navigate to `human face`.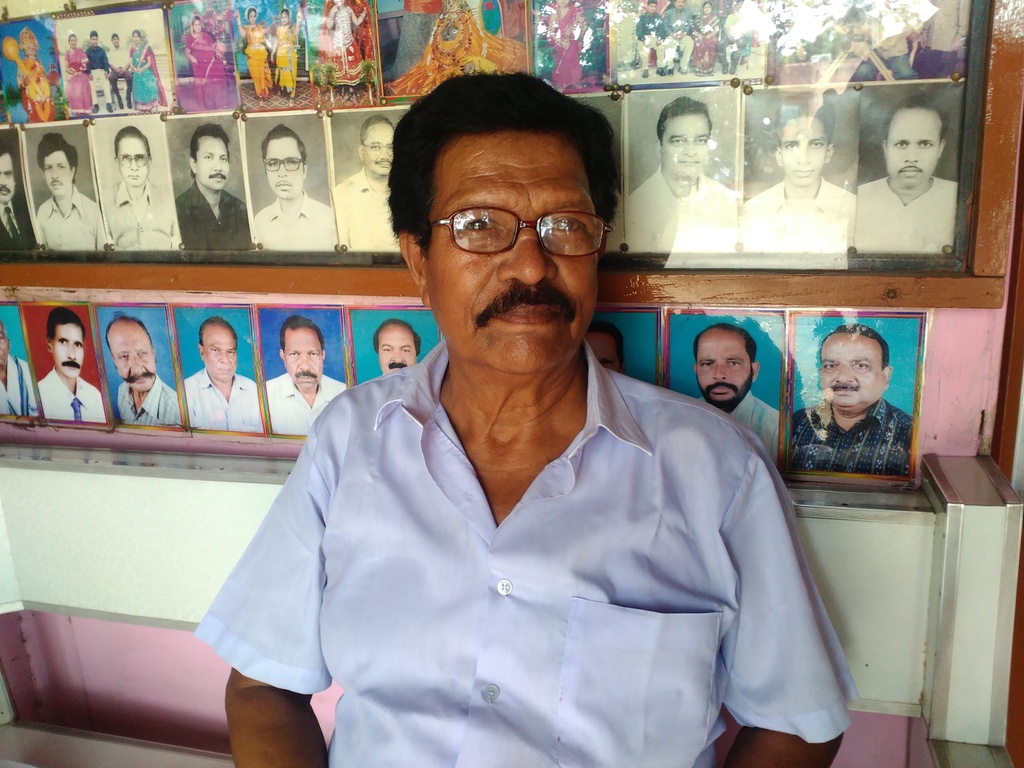
Navigation target: (264, 137, 303, 200).
